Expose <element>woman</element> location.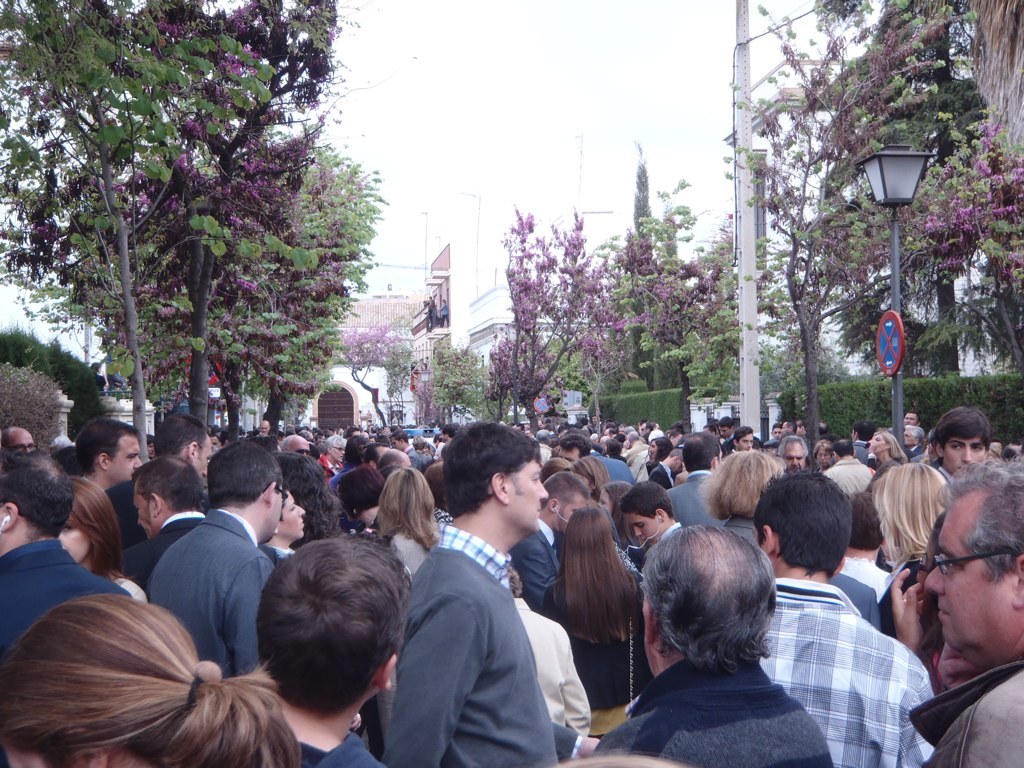
Exposed at region(636, 431, 674, 481).
